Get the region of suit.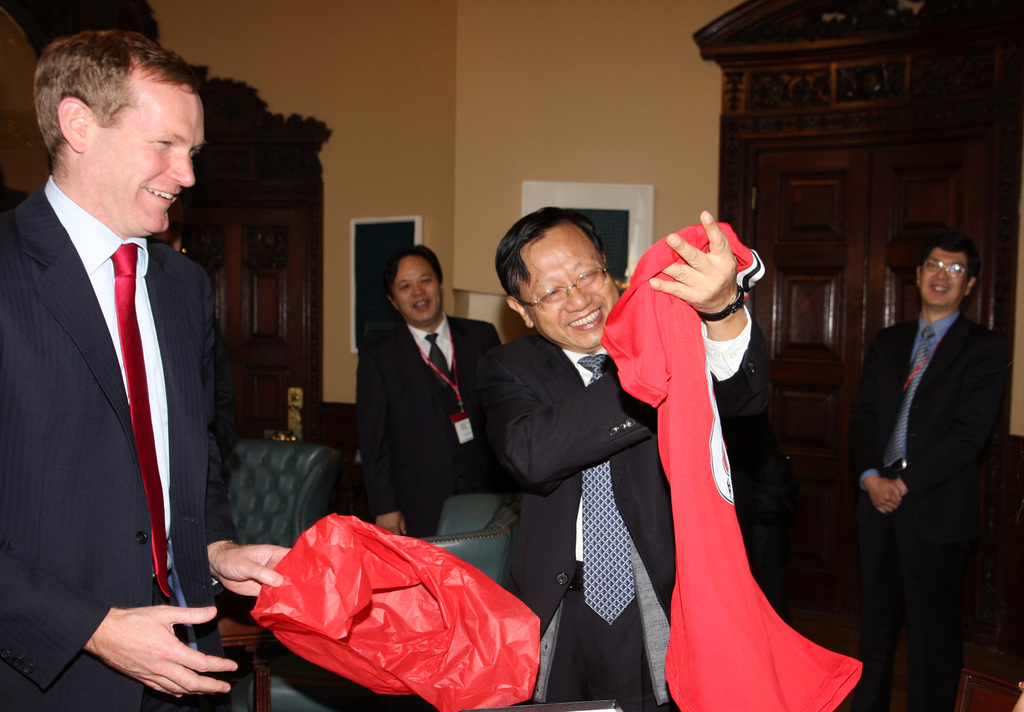
[479,305,774,711].
